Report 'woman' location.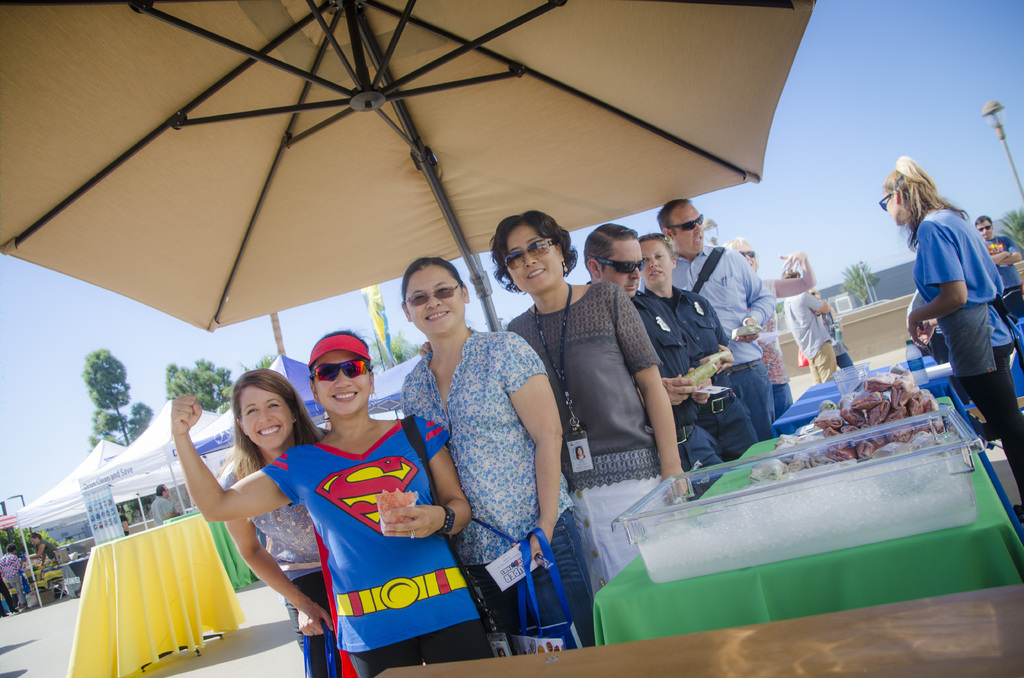
Report: x1=487, y1=208, x2=692, y2=596.
